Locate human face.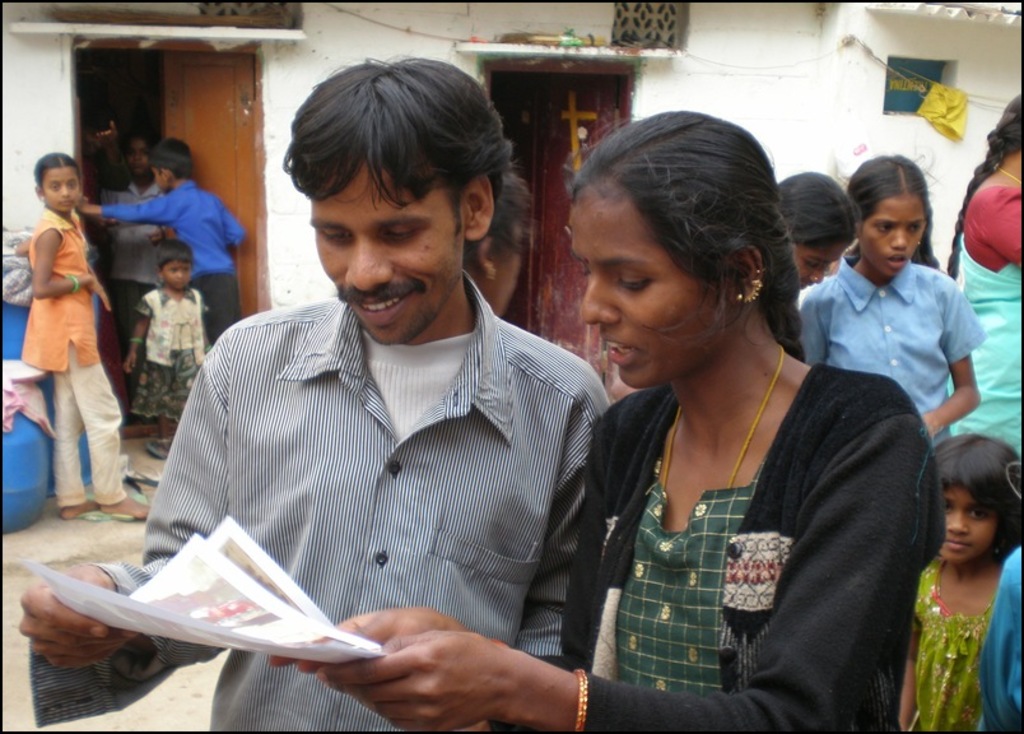
Bounding box: <bbox>166, 261, 192, 296</bbox>.
